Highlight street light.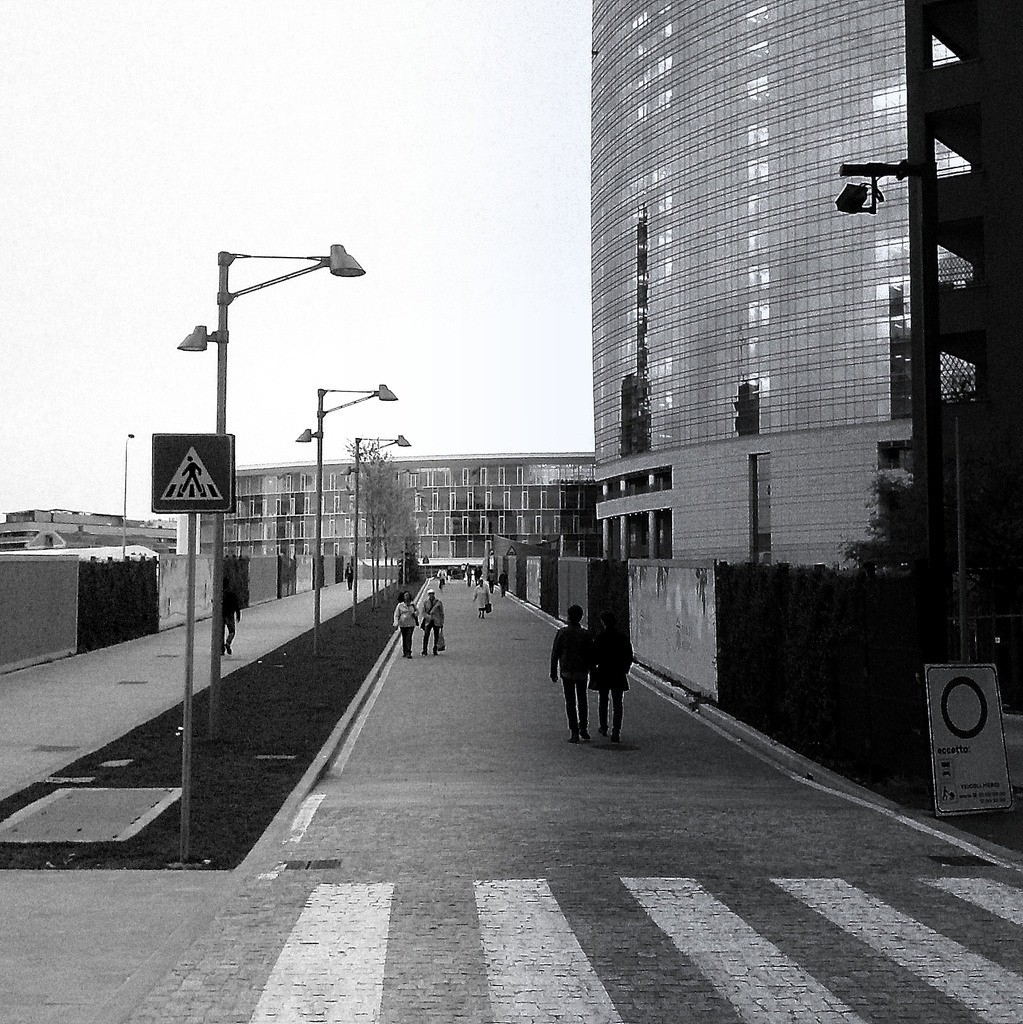
Highlighted region: pyautogui.locateOnScreen(341, 438, 410, 618).
